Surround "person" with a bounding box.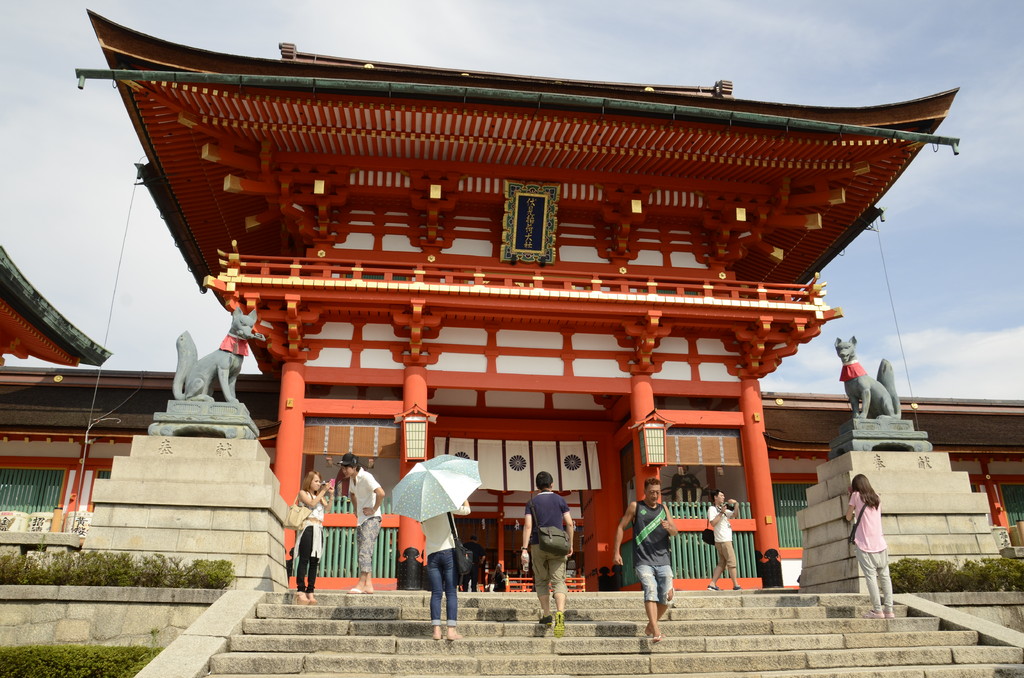
335/453/387/592.
